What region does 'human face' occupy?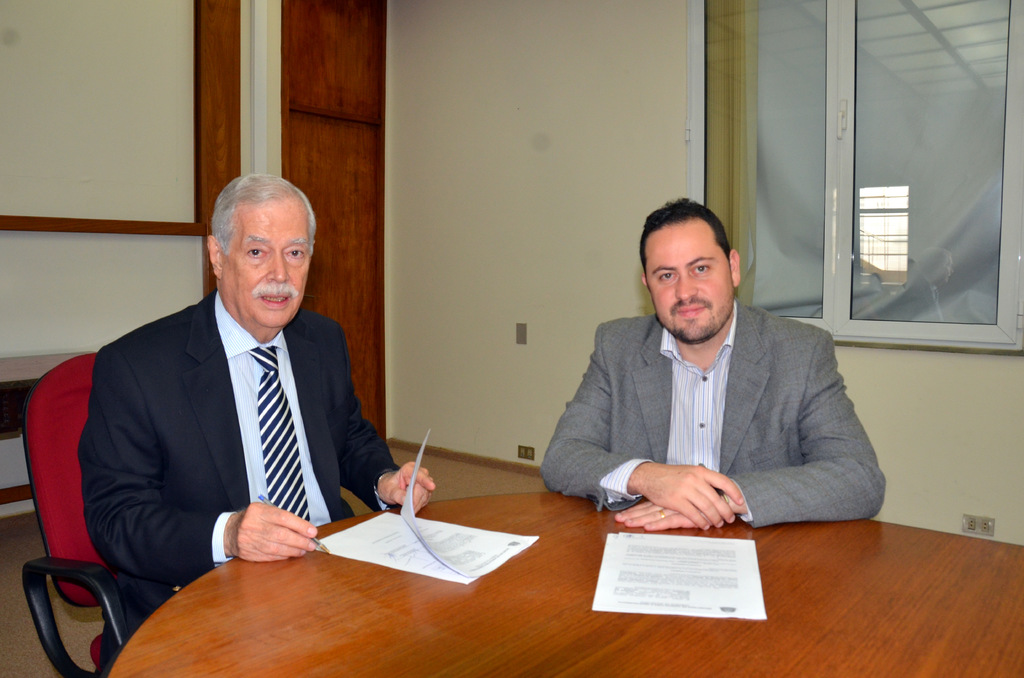
Rect(222, 198, 310, 328).
